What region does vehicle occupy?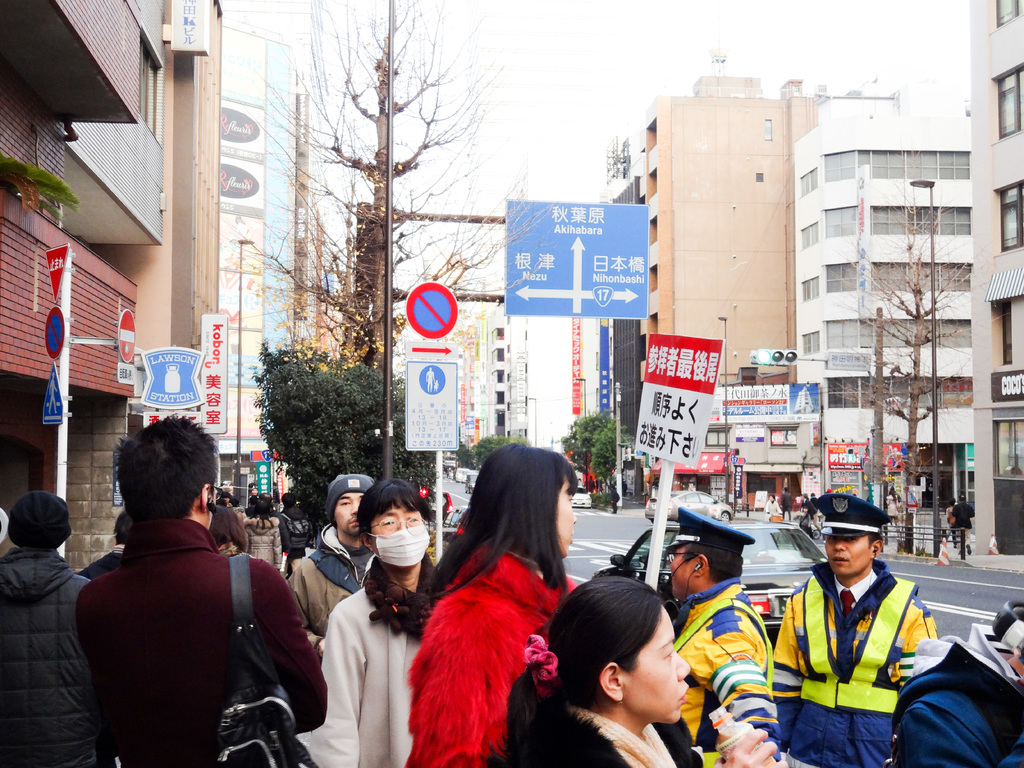
pyautogui.locateOnScreen(566, 484, 595, 514).
